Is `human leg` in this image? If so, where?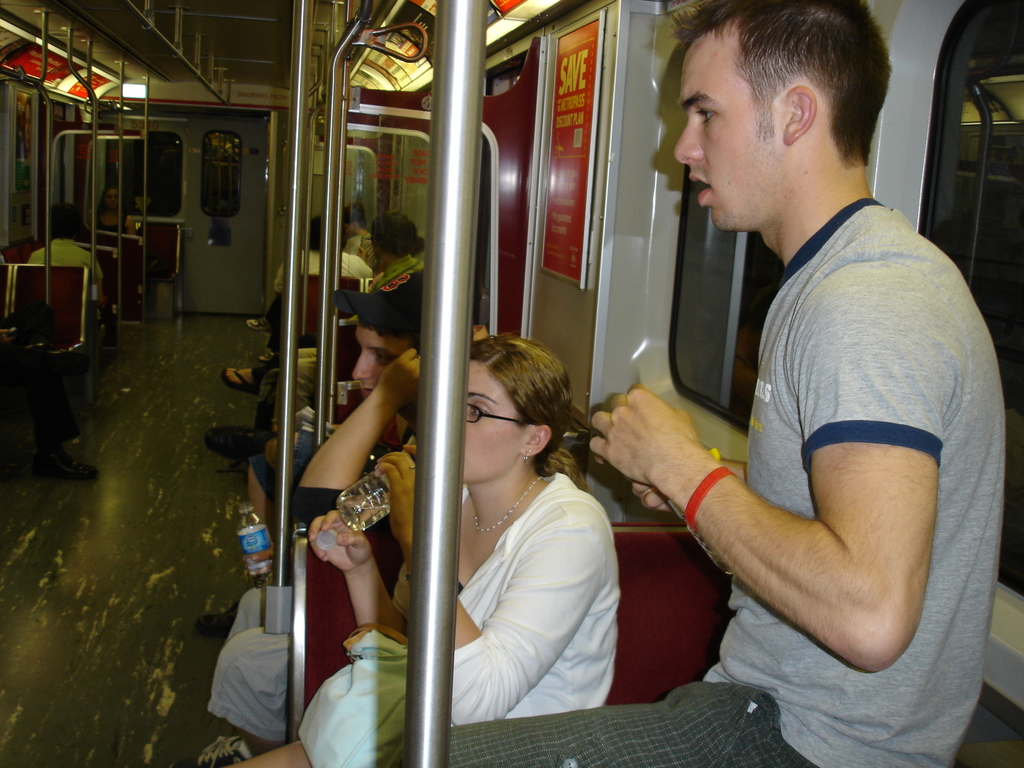
Yes, at 236,740,317,767.
